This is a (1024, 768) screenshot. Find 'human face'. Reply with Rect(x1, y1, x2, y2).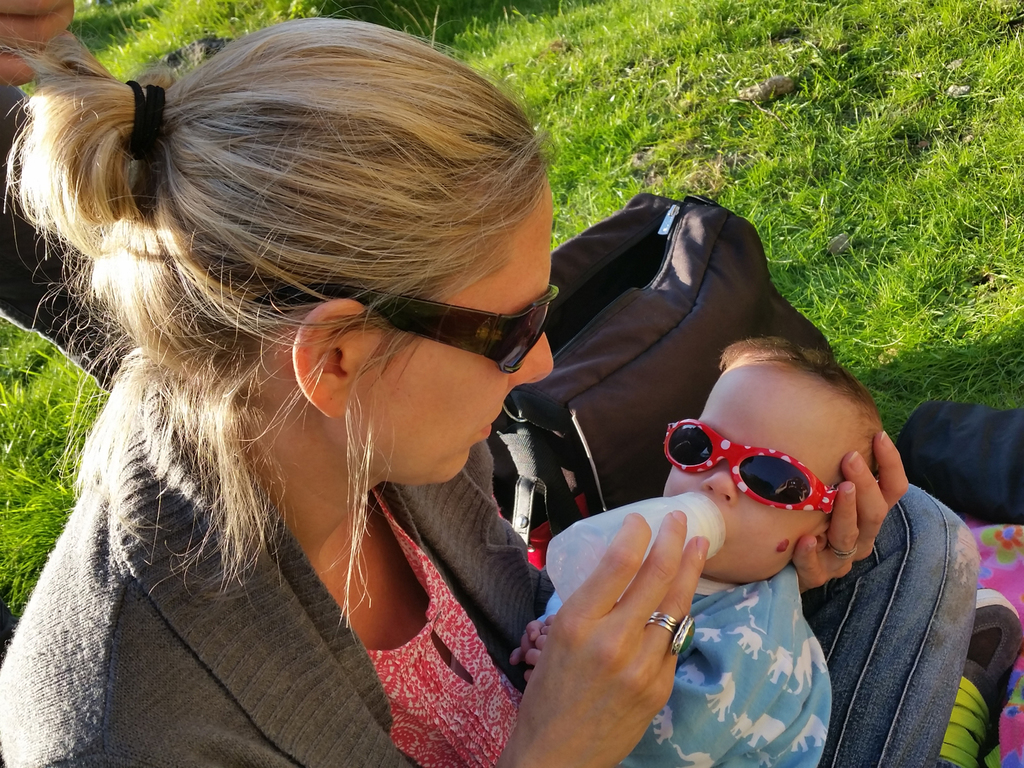
Rect(658, 358, 862, 581).
